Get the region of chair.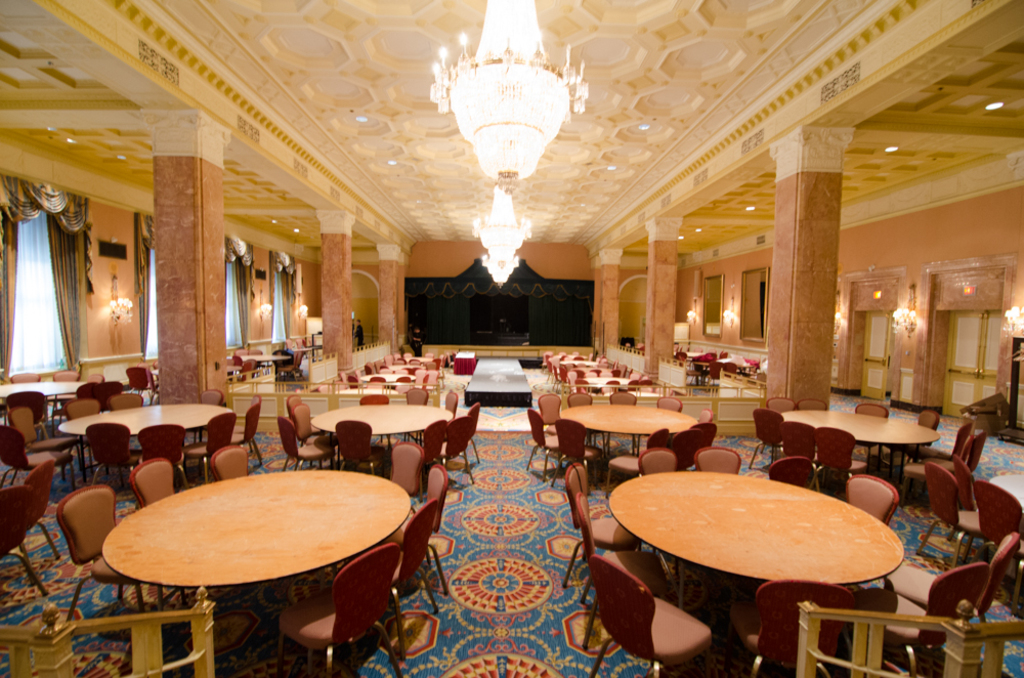
x1=526 y1=408 x2=570 y2=465.
